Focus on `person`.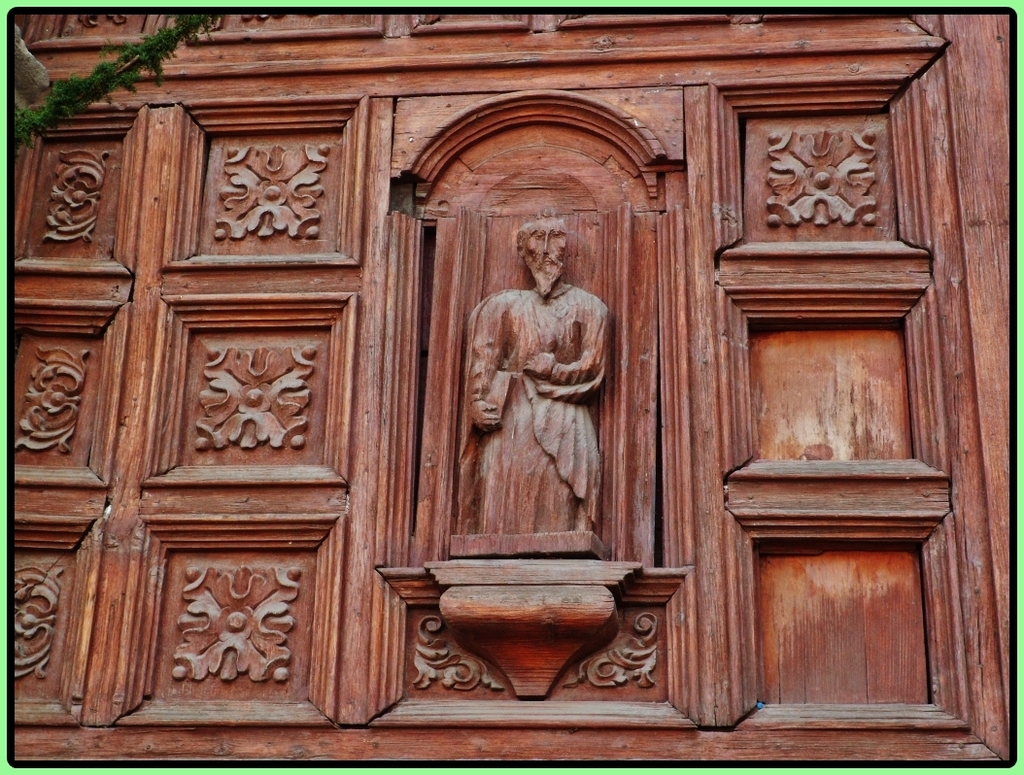
Focused at (left=462, top=194, right=642, bottom=607).
